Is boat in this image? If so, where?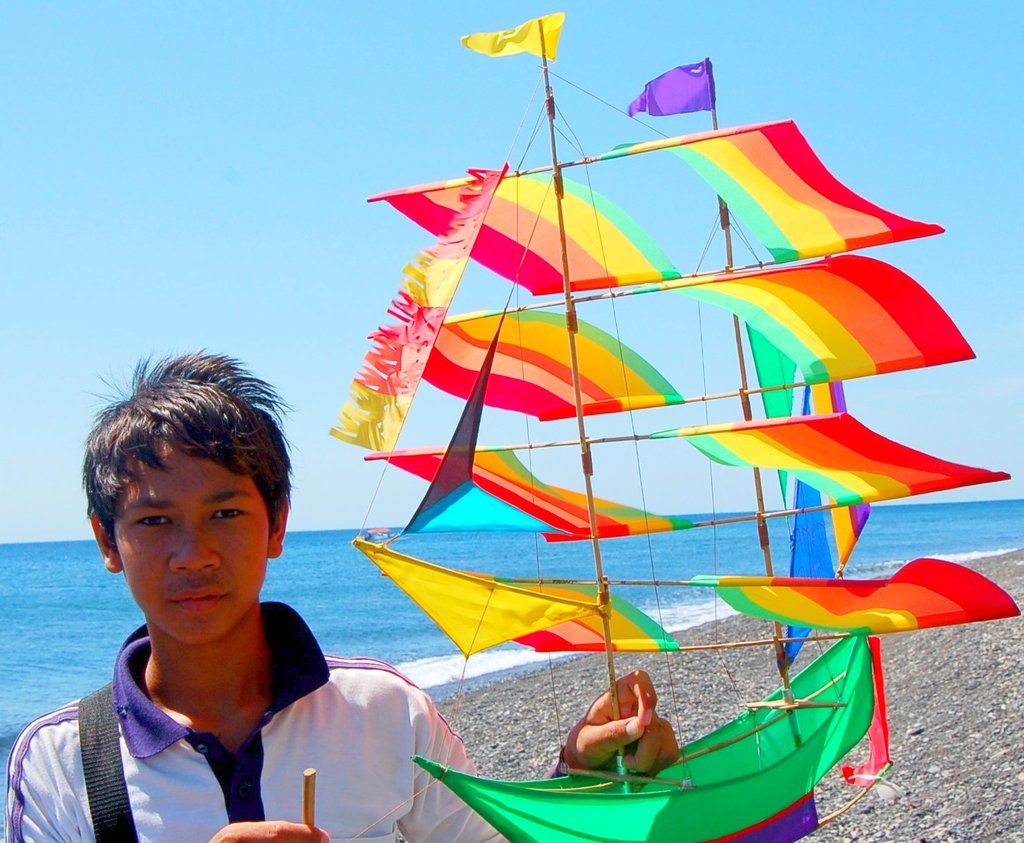
Yes, at left=235, top=68, right=1009, bottom=842.
